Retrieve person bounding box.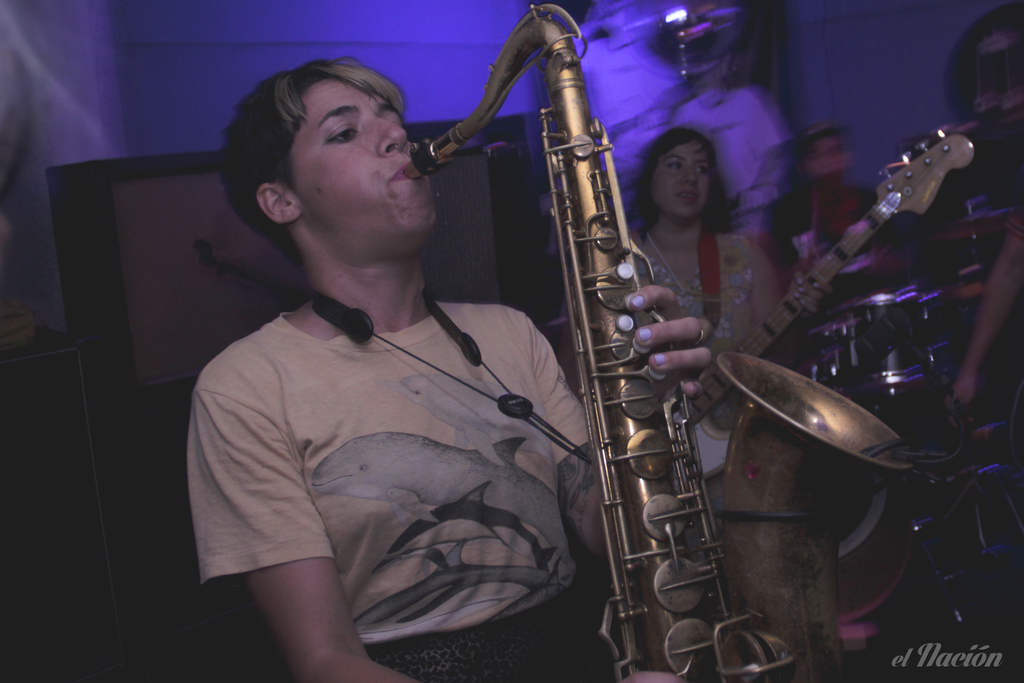
Bounding box: 172:0:633:681.
